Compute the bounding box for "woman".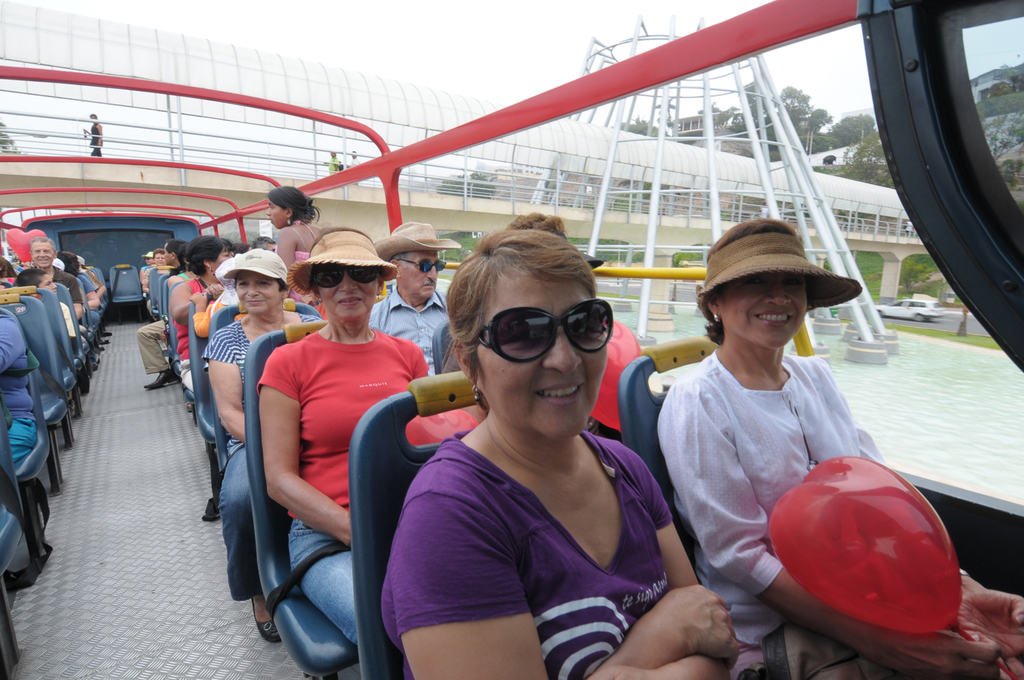
<bbox>257, 225, 429, 644</bbox>.
